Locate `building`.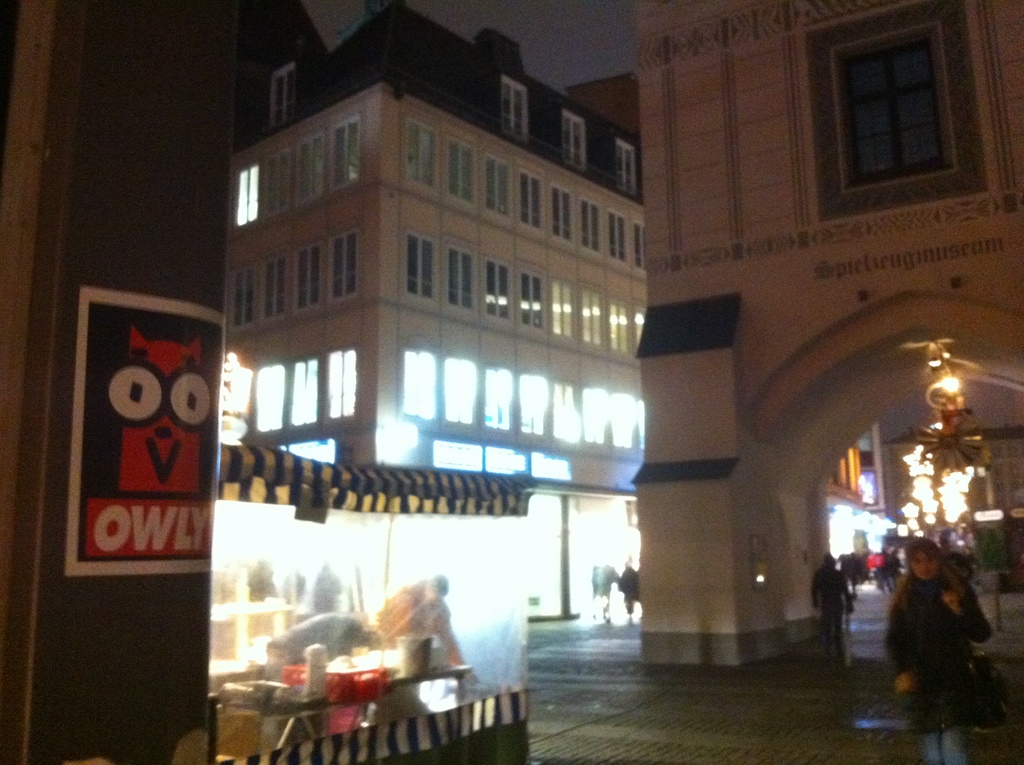
Bounding box: detection(628, 1, 1023, 666).
